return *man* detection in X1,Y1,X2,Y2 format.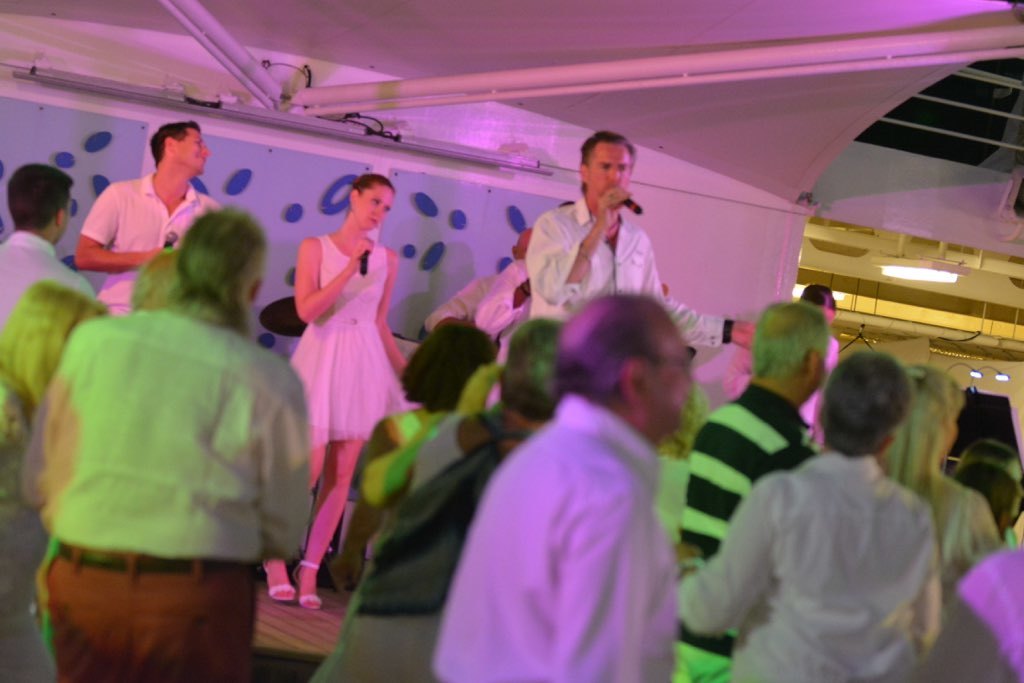
48,207,312,682.
